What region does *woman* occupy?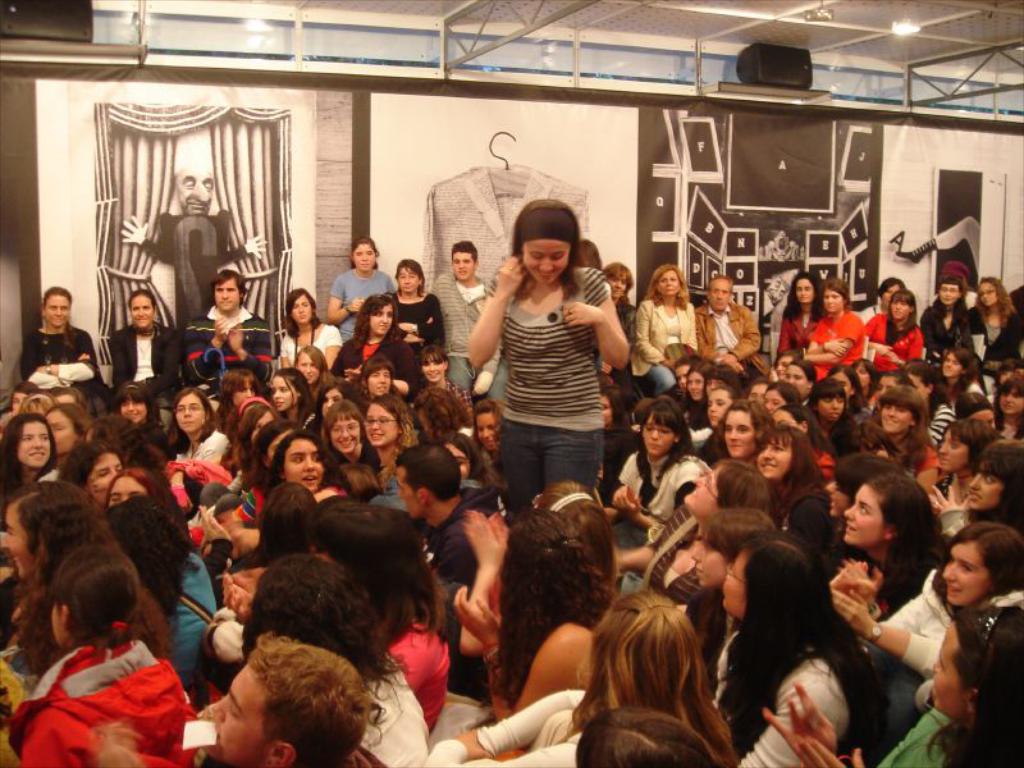
locate(324, 239, 398, 339).
